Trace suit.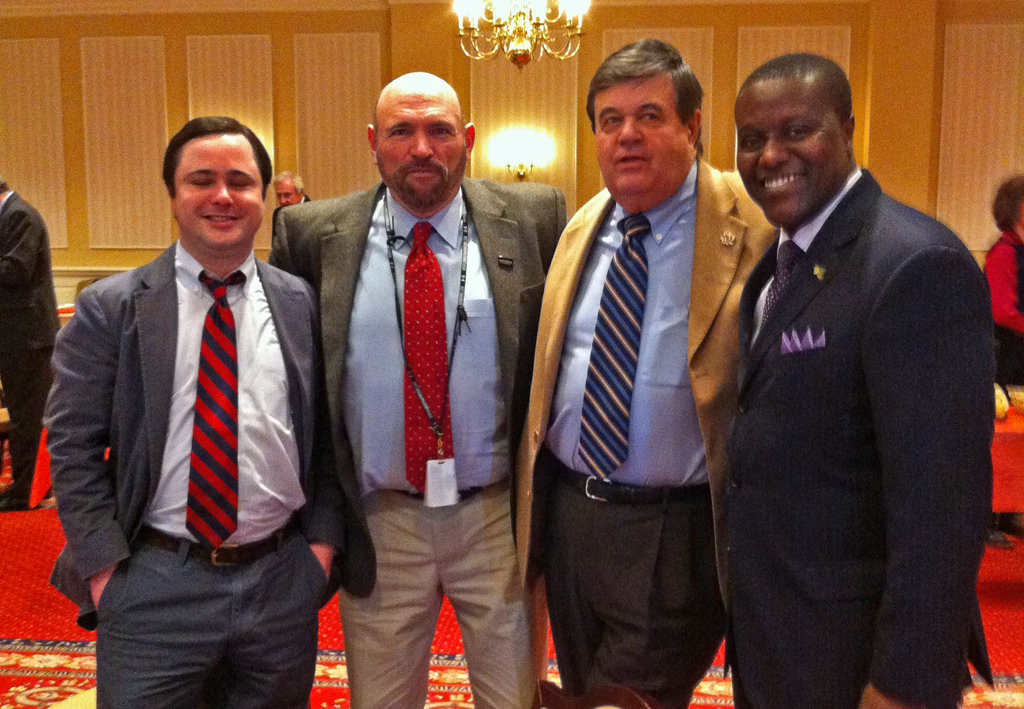
Traced to x1=705 y1=72 x2=999 y2=705.
